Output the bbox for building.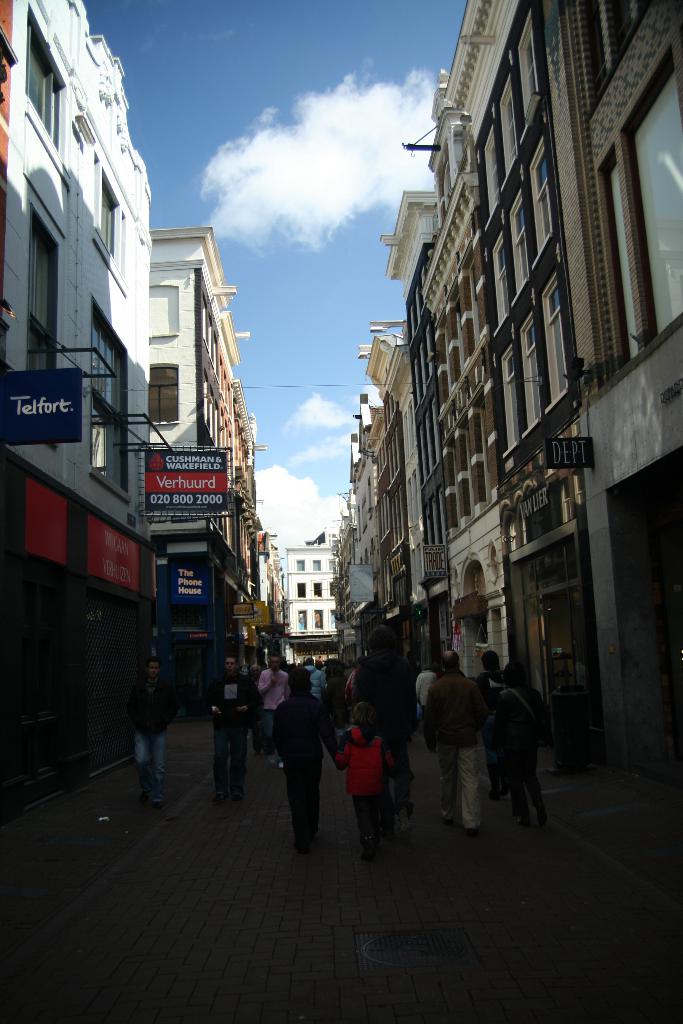
locate(283, 538, 331, 672).
